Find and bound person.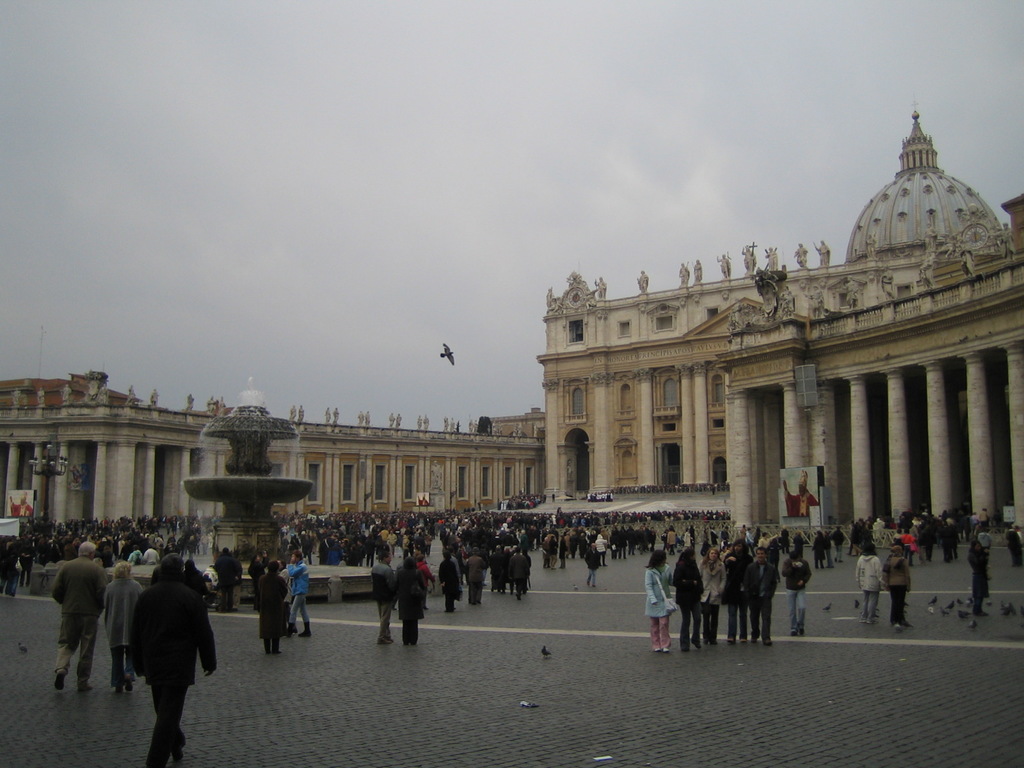
Bound: detection(415, 415, 426, 429).
